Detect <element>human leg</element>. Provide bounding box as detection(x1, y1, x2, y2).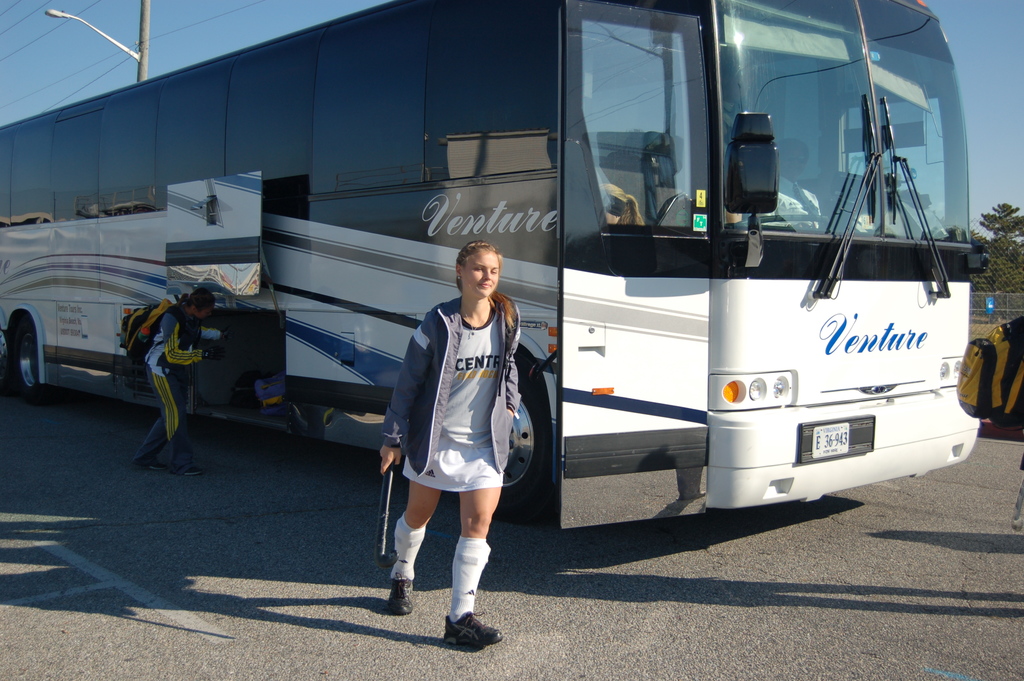
detection(443, 485, 502, 646).
